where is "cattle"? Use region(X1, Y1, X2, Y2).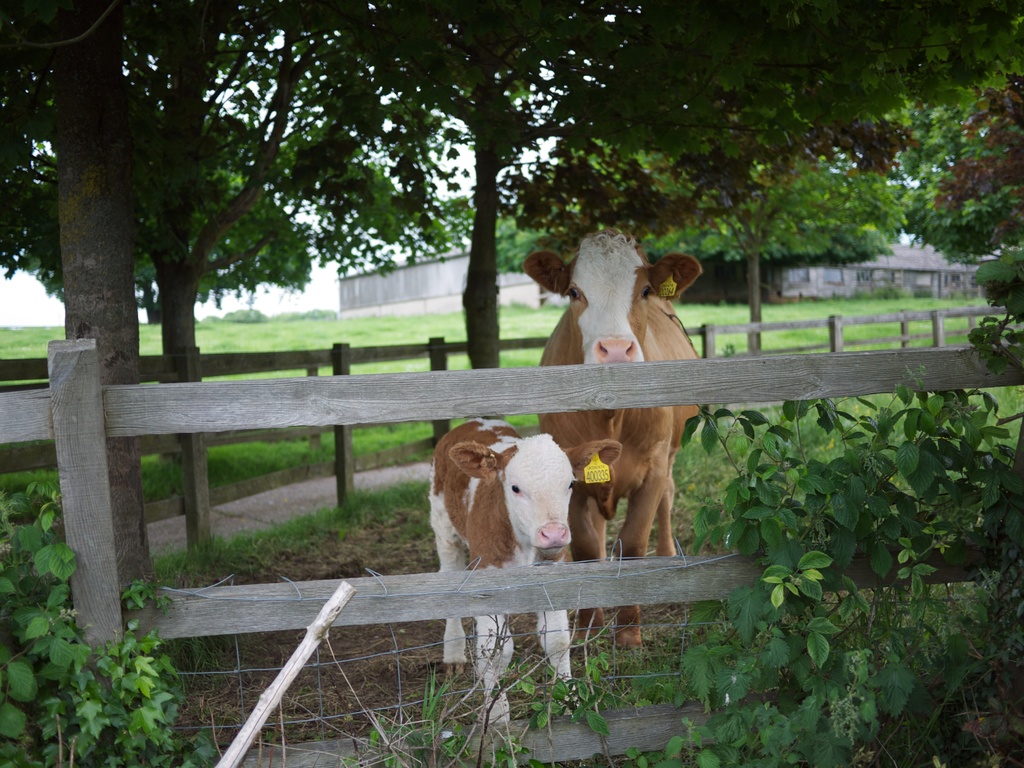
region(431, 415, 620, 724).
